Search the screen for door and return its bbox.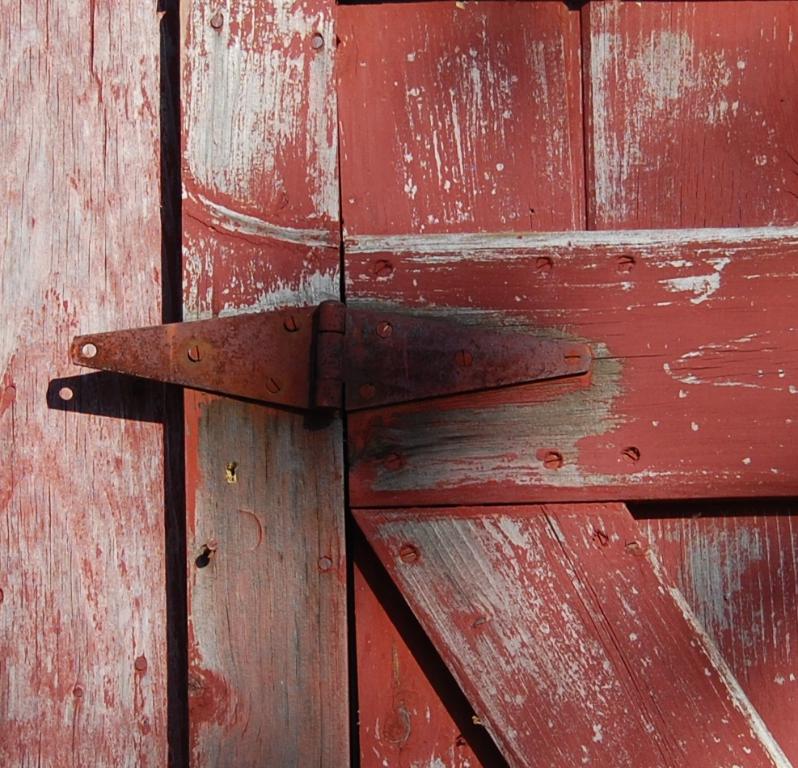
Found: pyautogui.locateOnScreen(170, 0, 797, 767).
